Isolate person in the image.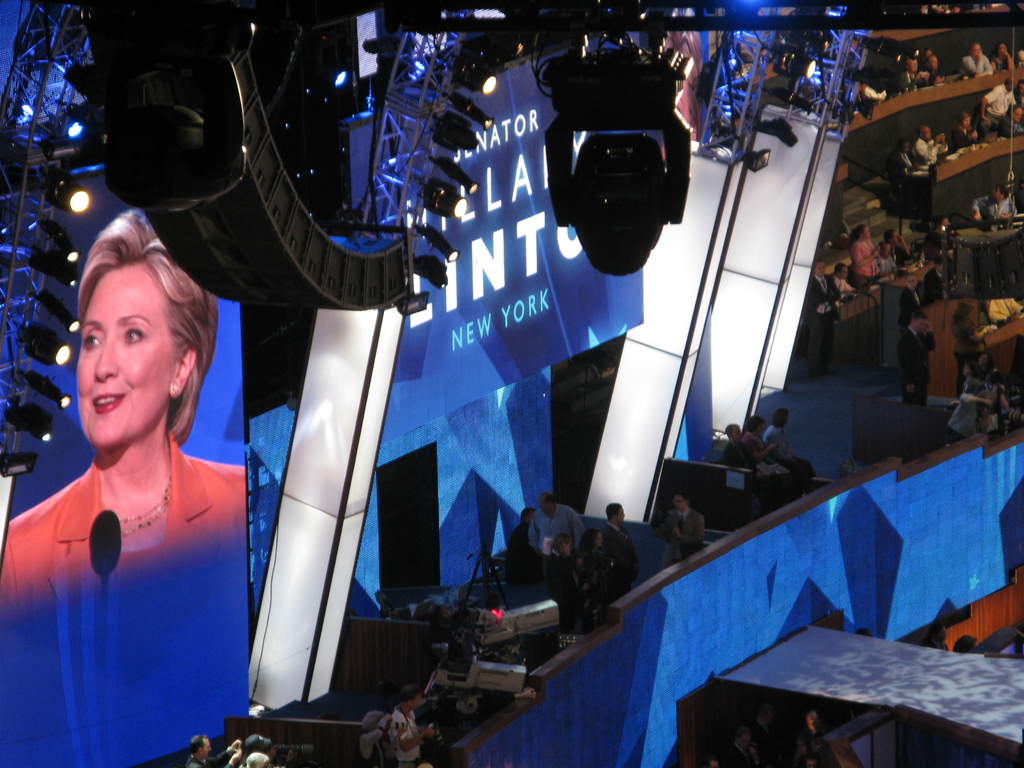
Isolated region: region(0, 203, 250, 767).
